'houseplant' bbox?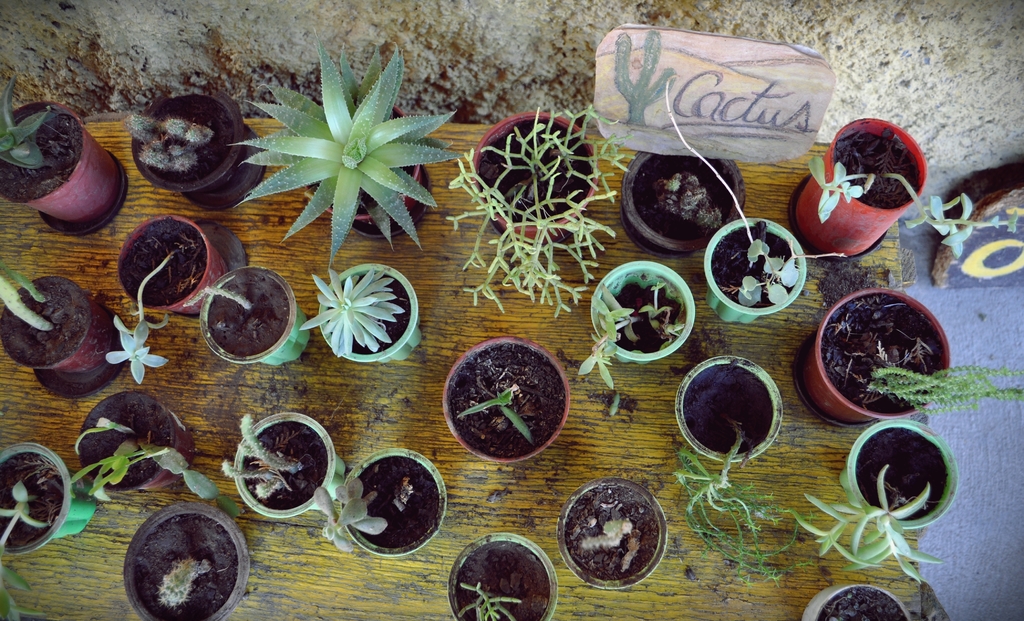
bbox=(229, 399, 343, 534)
